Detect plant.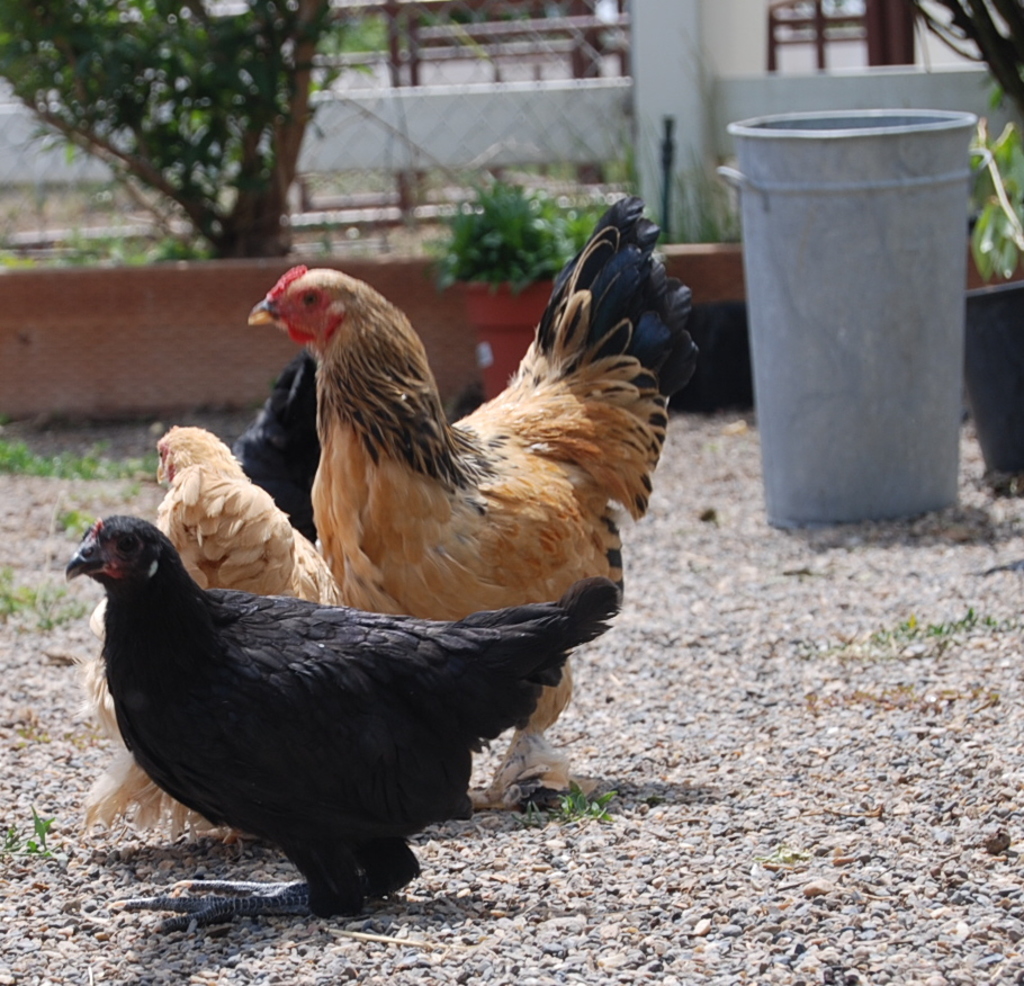
Detected at Rect(152, 231, 217, 260).
